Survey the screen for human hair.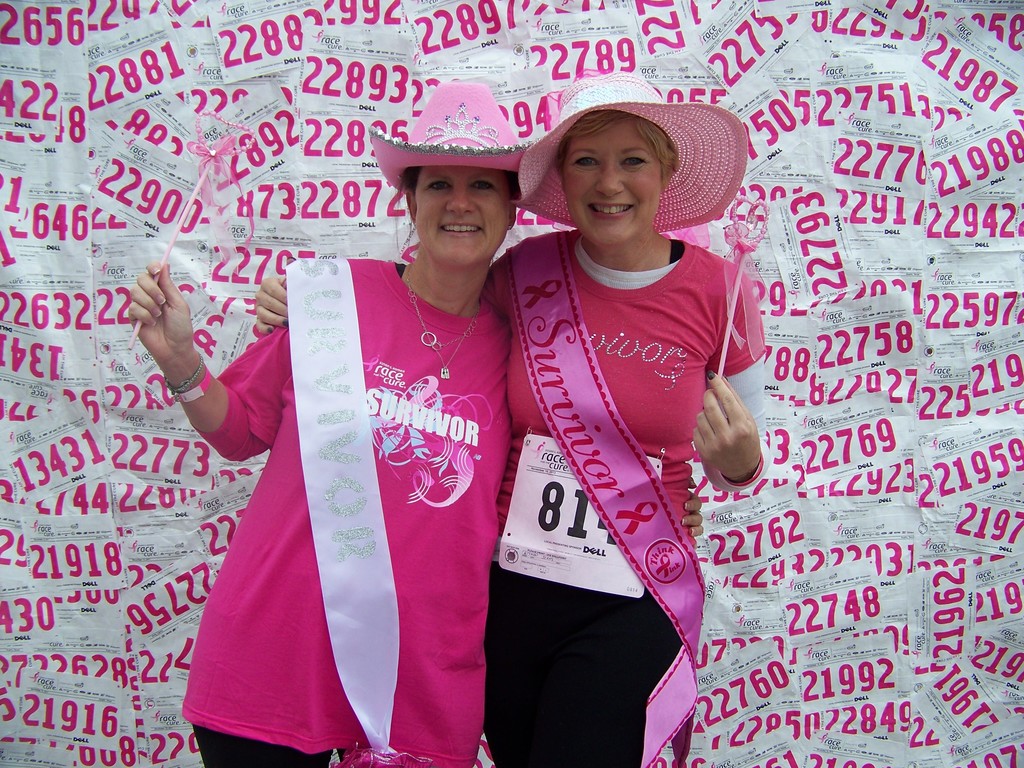
Survey found: [x1=541, y1=106, x2=678, y2=189].
